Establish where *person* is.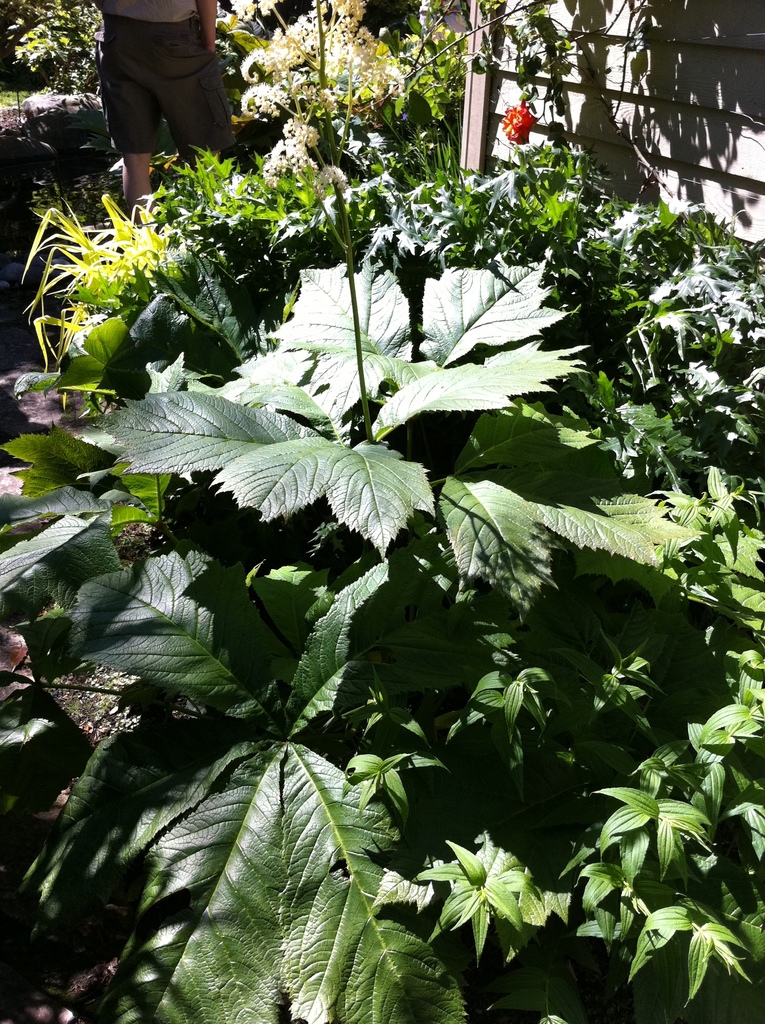
Established at bbox=(62, 3, 255, 218).
